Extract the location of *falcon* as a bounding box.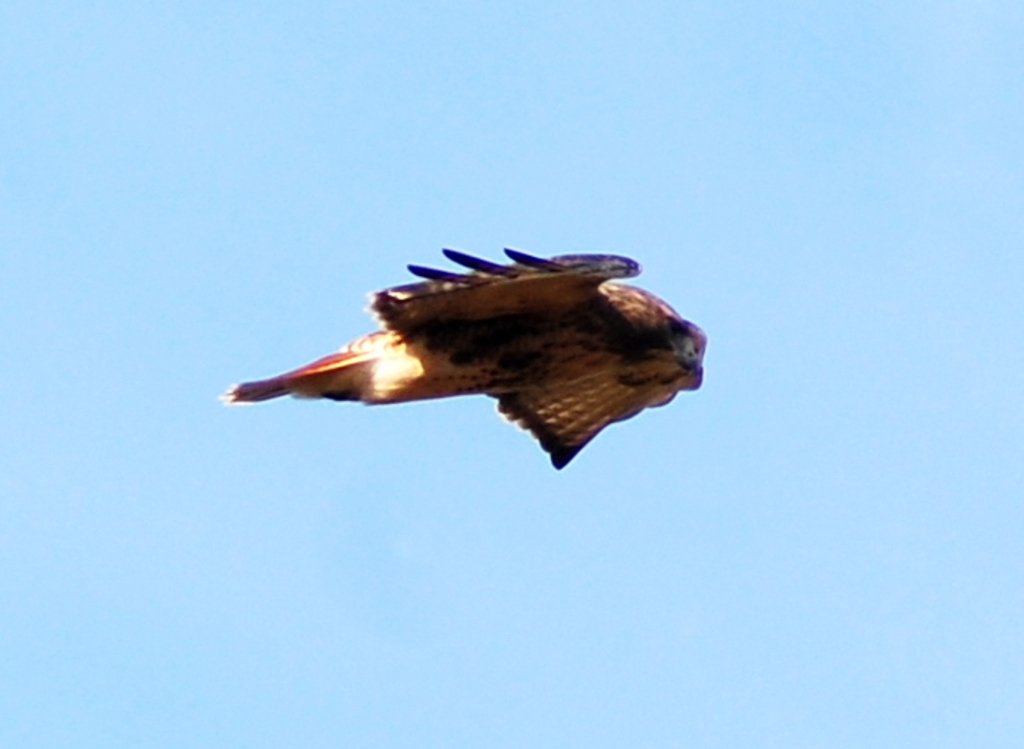
207,238,715,477.
